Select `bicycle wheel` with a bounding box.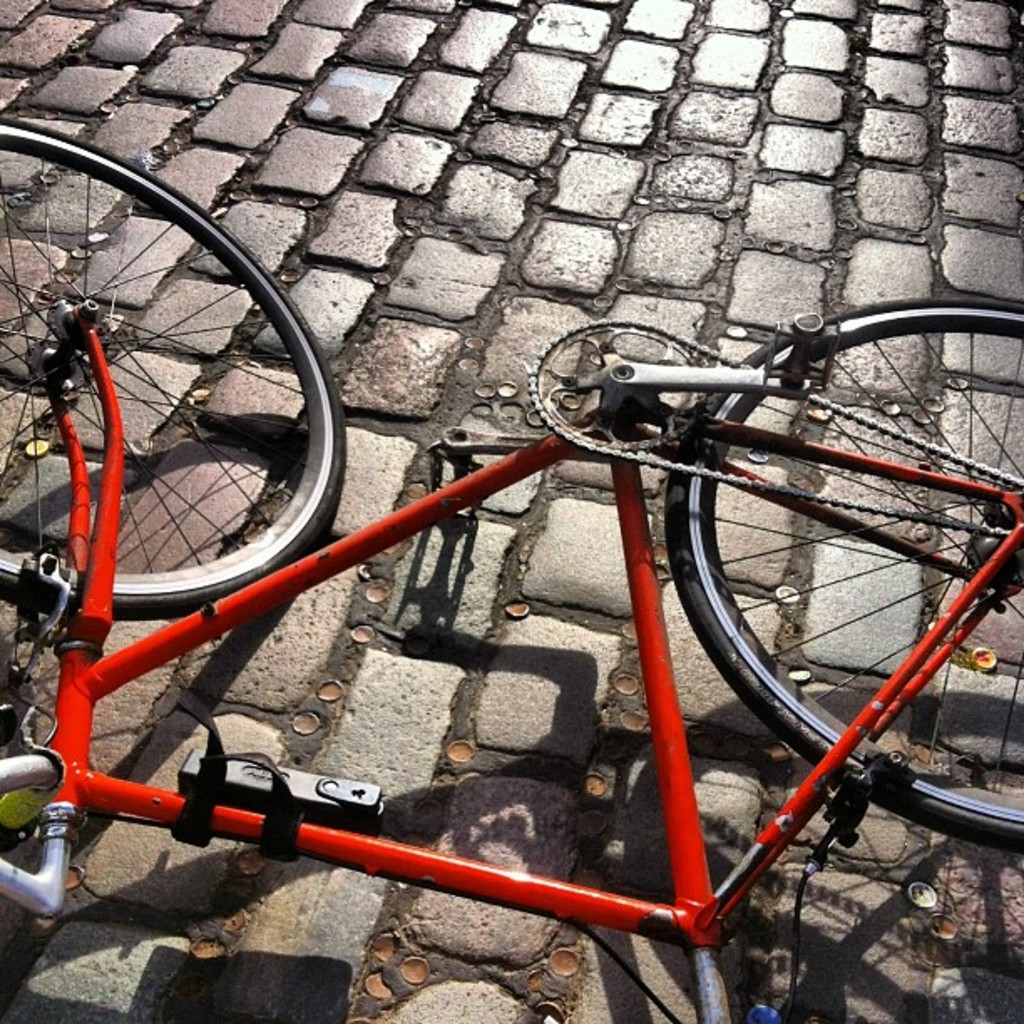
bbox(0, 117, 348, 622).
